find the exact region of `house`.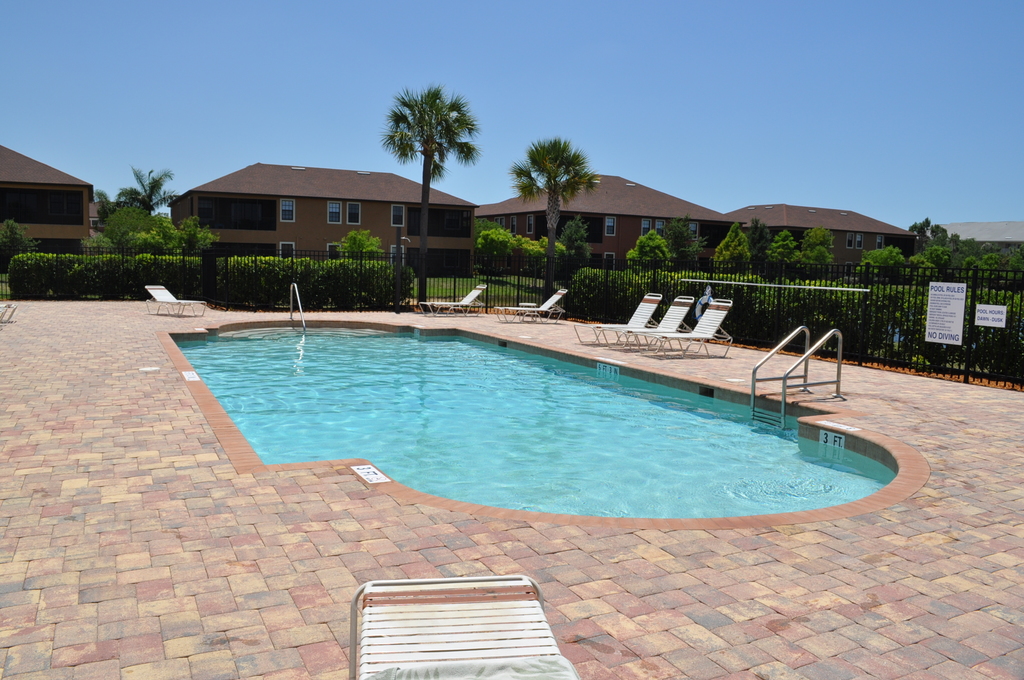
Exact region: (922,219,1023,252).
